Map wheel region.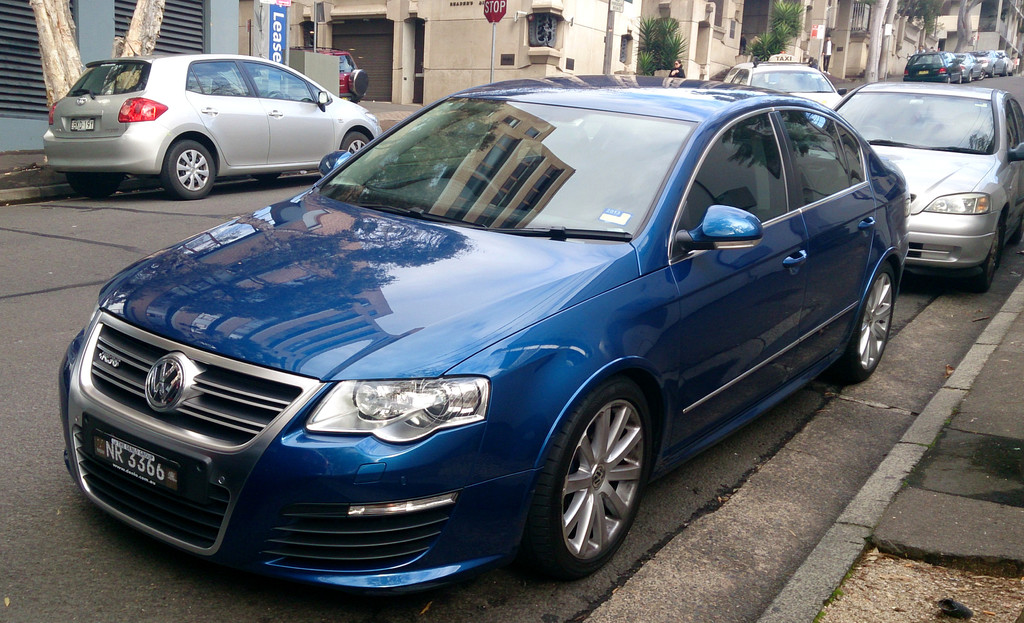
Mapped to [x1=1011, y1=66, x2=1014, y2=76].
